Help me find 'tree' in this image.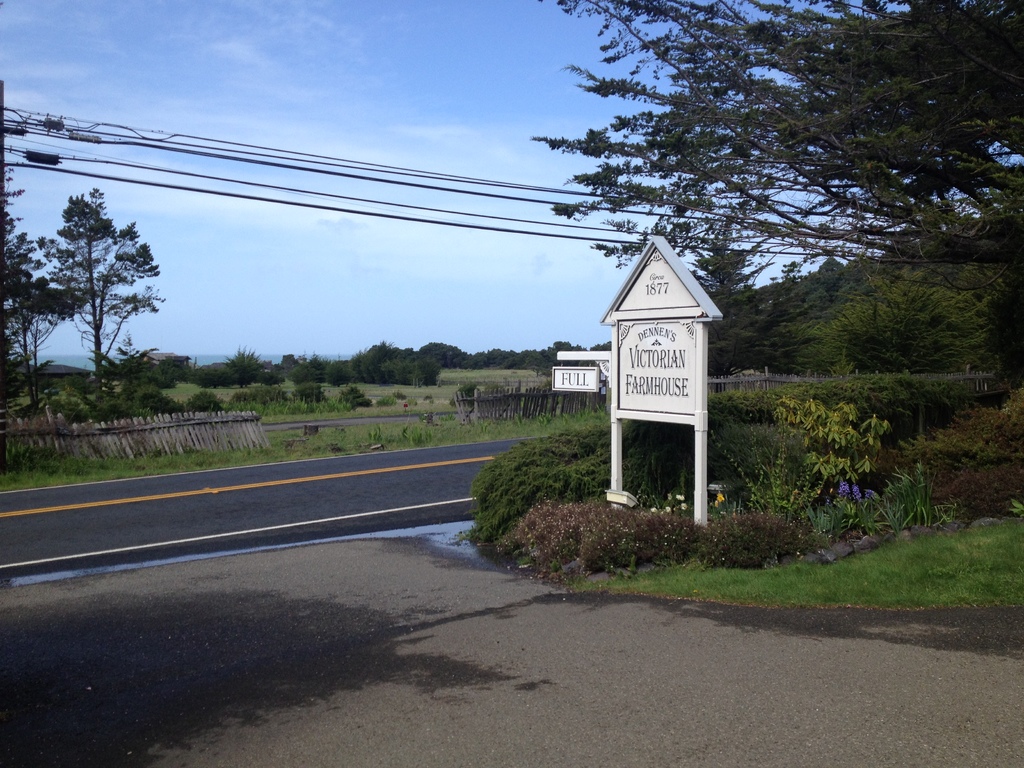
Found it: left=93, top=342, right=167, bottom=417.
